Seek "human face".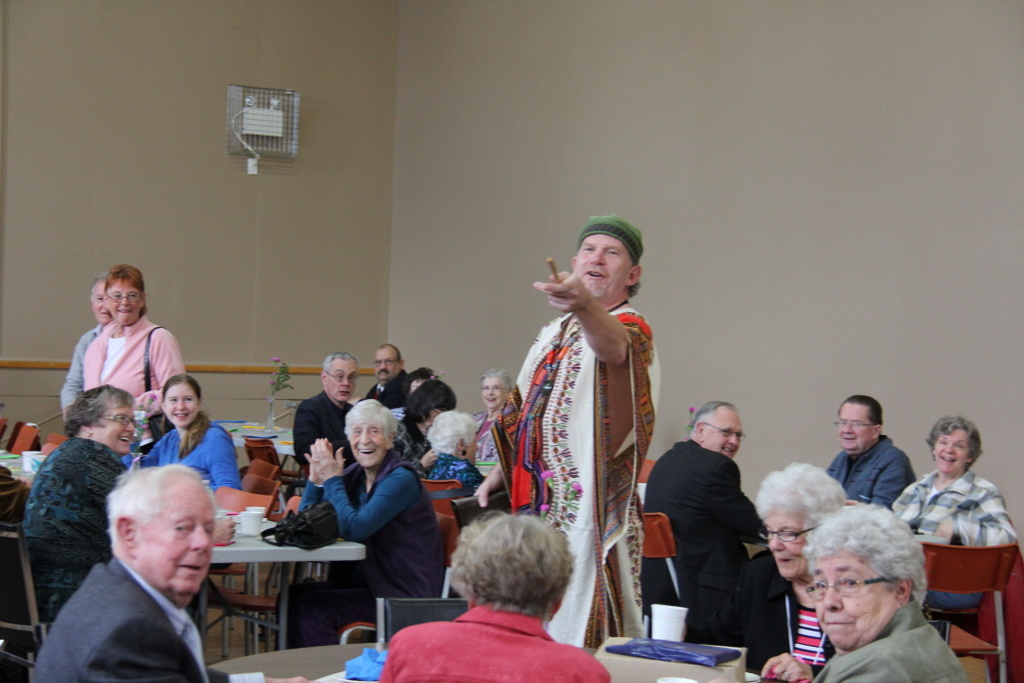
[left=161, top=379, right=195, bottom=426].
